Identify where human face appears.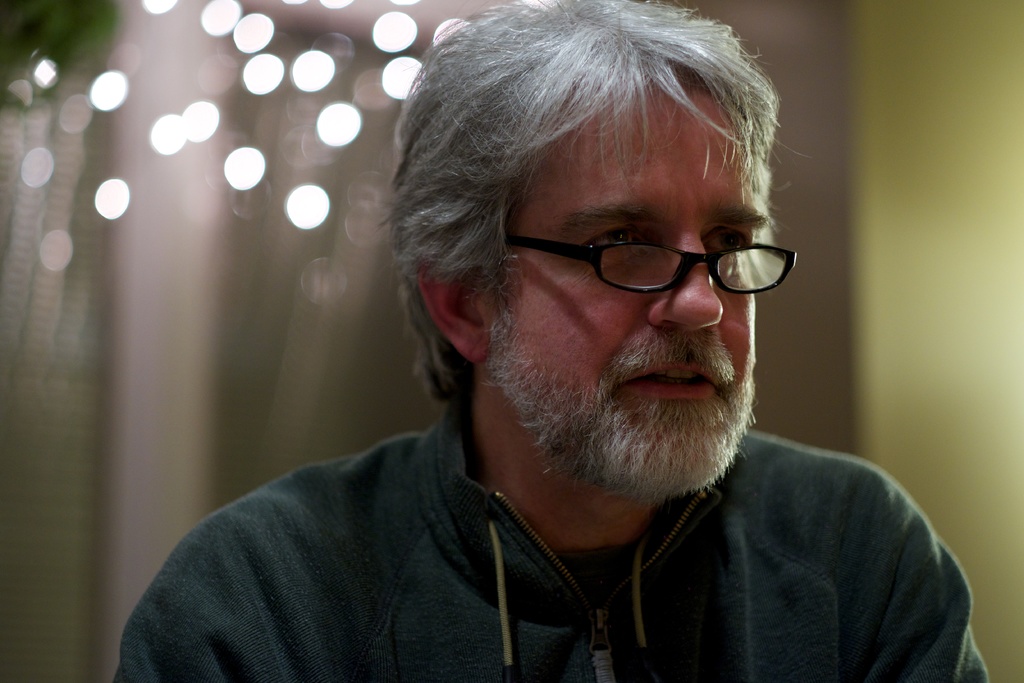
Appears at rect(488, 89, 757, 487).
